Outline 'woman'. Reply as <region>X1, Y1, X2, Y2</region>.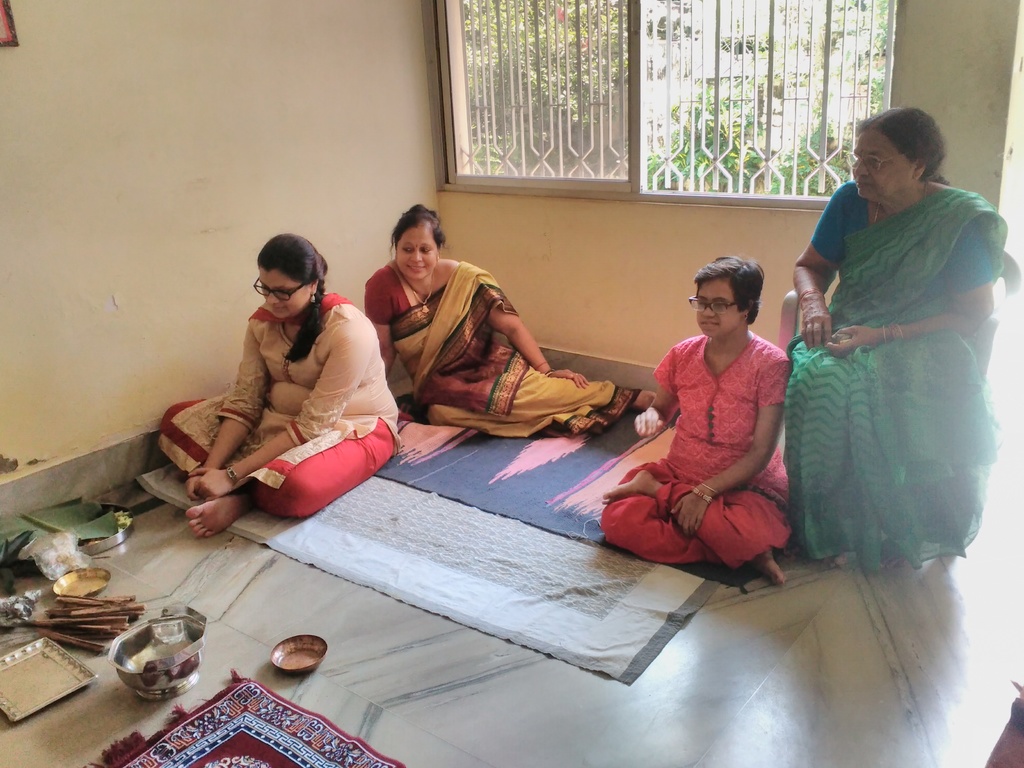
<region>598, 257, 800, 583</region>.
